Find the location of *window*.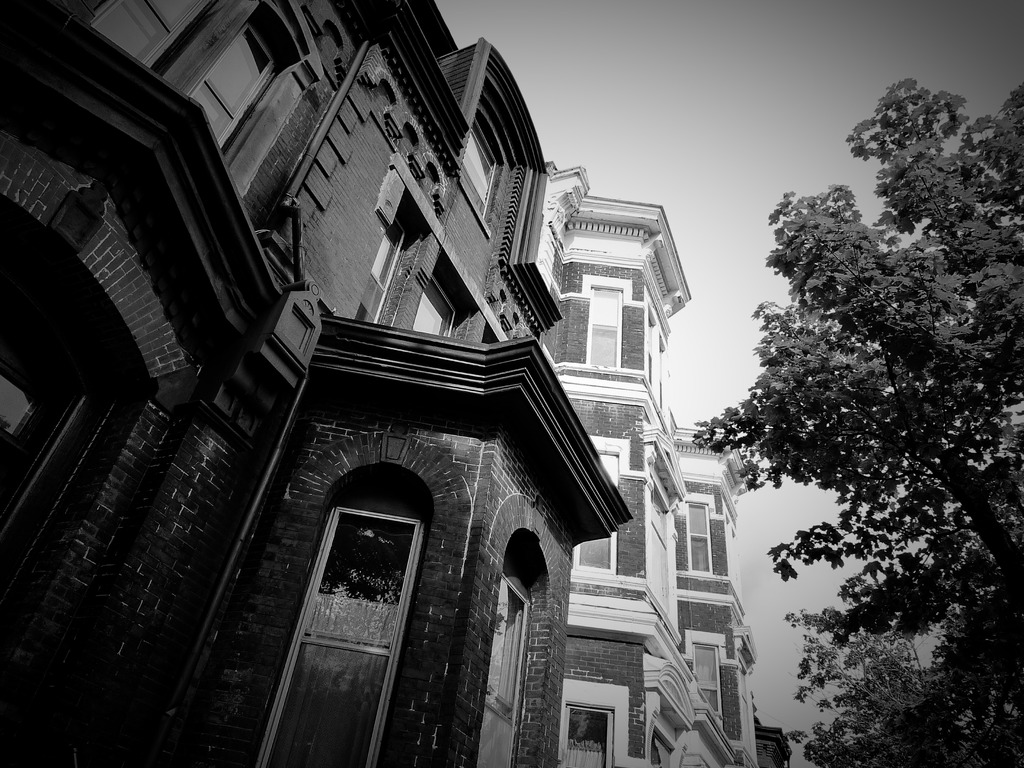
Location: region(561, 677, 625, 767).
